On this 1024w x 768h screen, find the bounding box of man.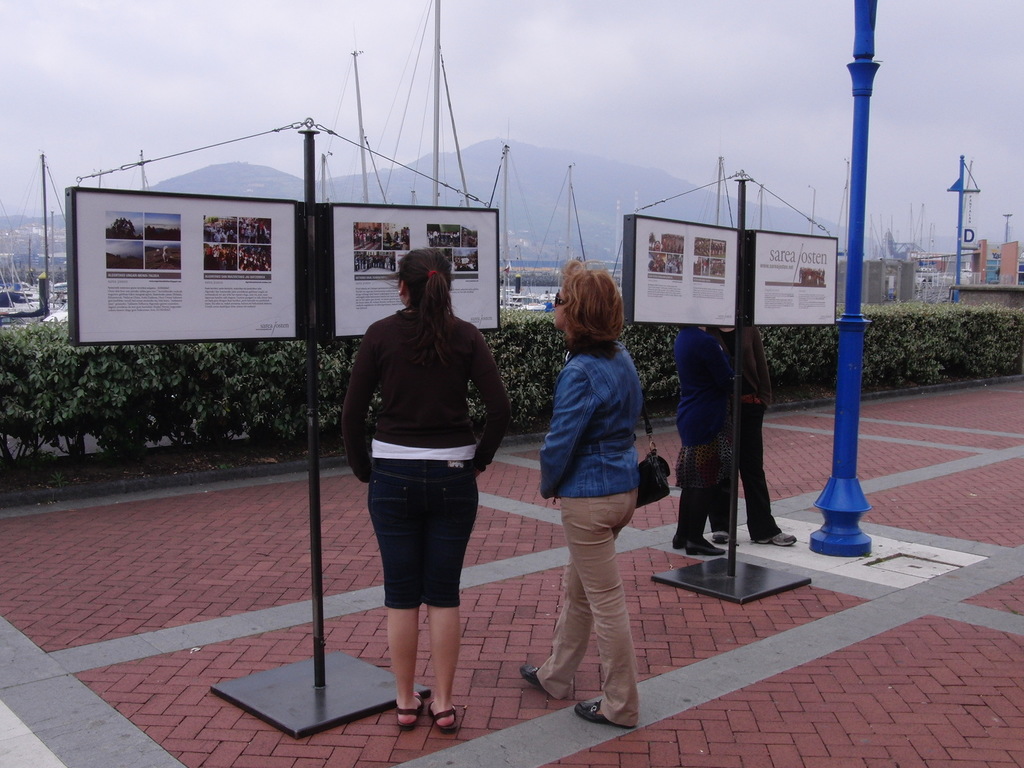
Bounding box: x1=726, y1=327, x2=797, y2=552.
